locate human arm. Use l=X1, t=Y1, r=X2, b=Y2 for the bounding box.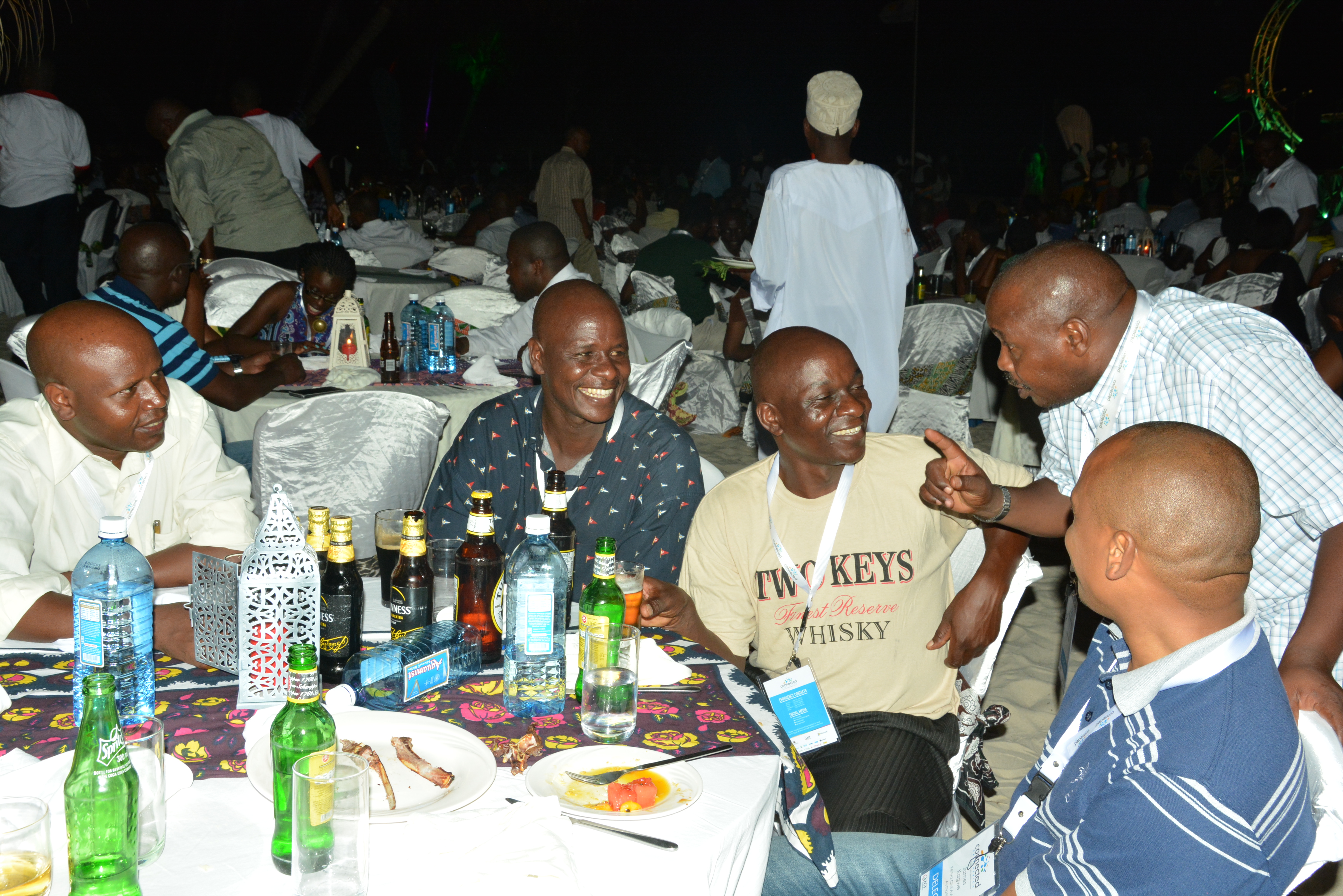
l=132, t=89, r=160, b=106.
